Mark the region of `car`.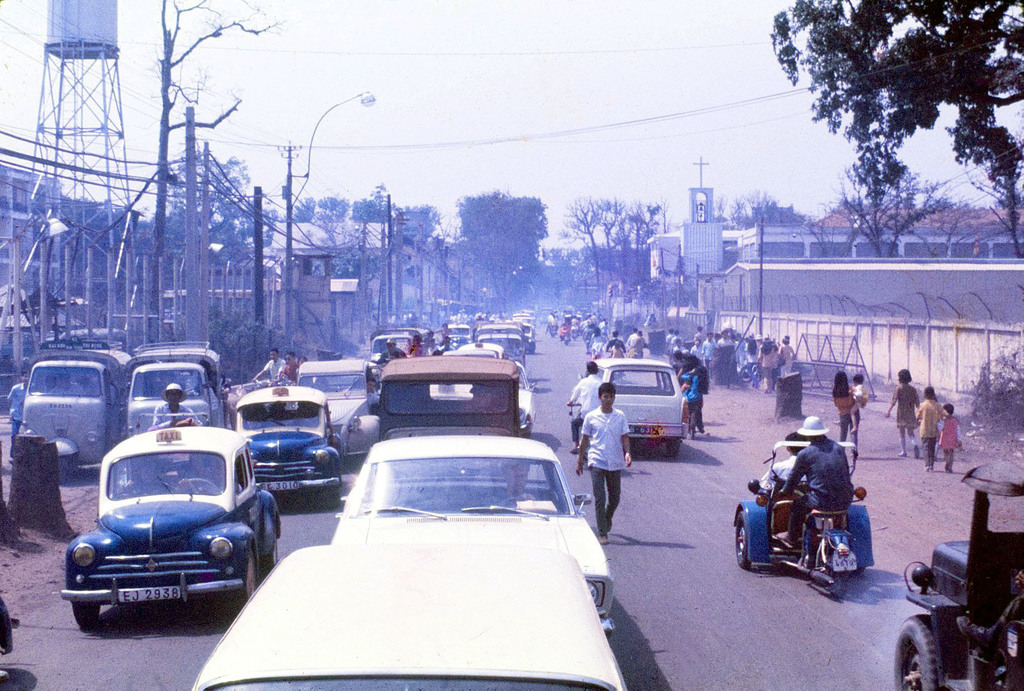
Region: 448 321 468 349.
